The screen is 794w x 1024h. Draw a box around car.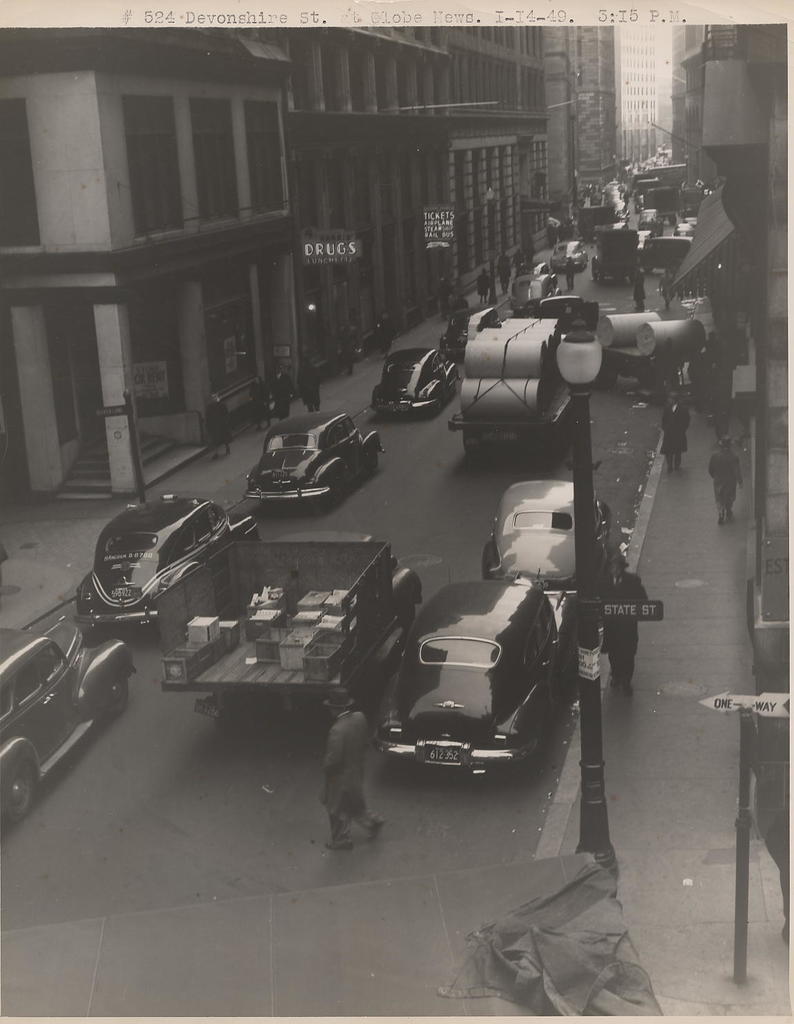
473,468,618,588.
